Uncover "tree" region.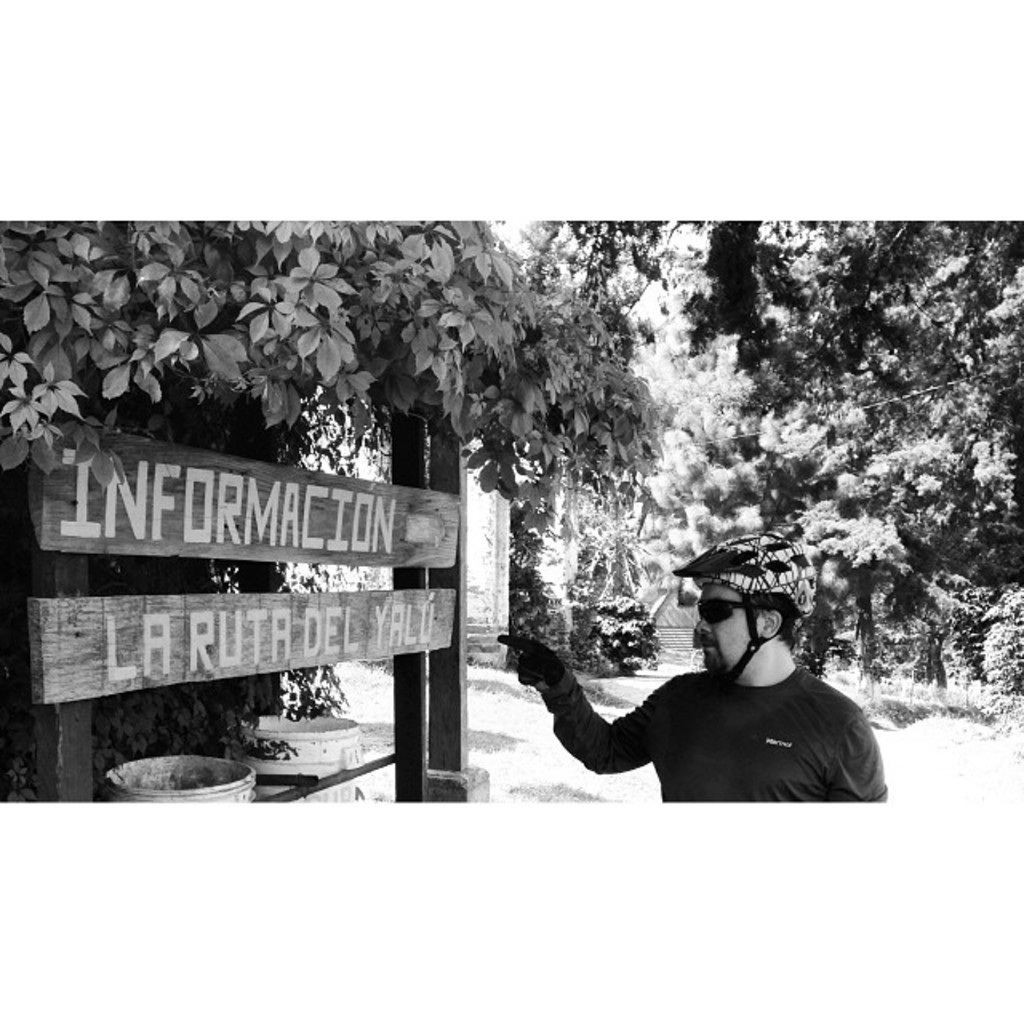
Uncovered: Rect(0, 224, 662, 538).
